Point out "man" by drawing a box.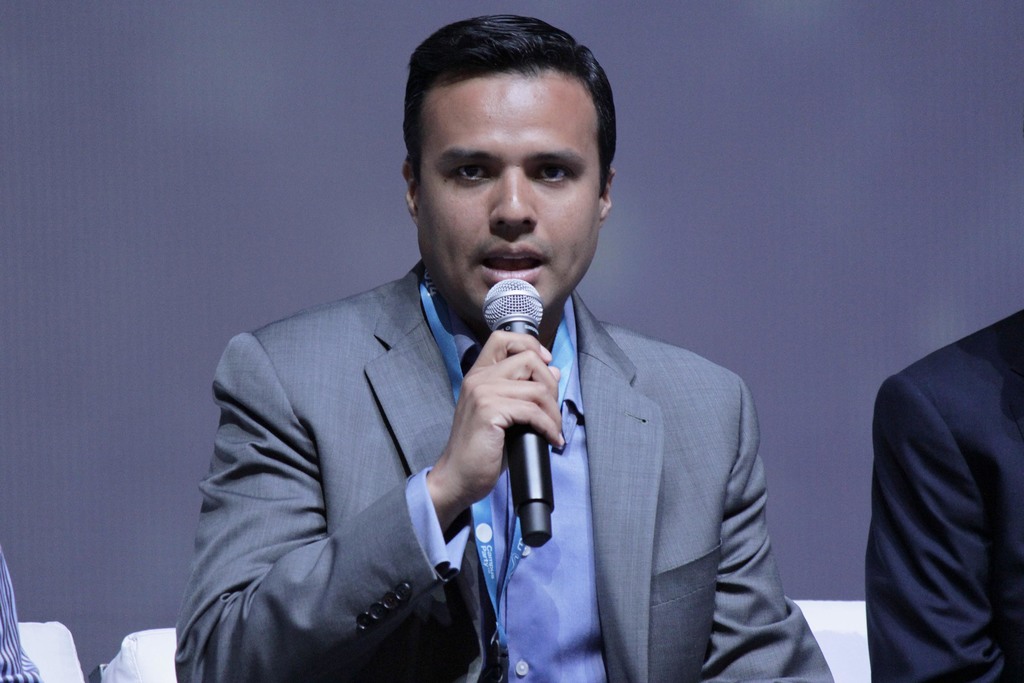
866, 311, 1023, 682.
